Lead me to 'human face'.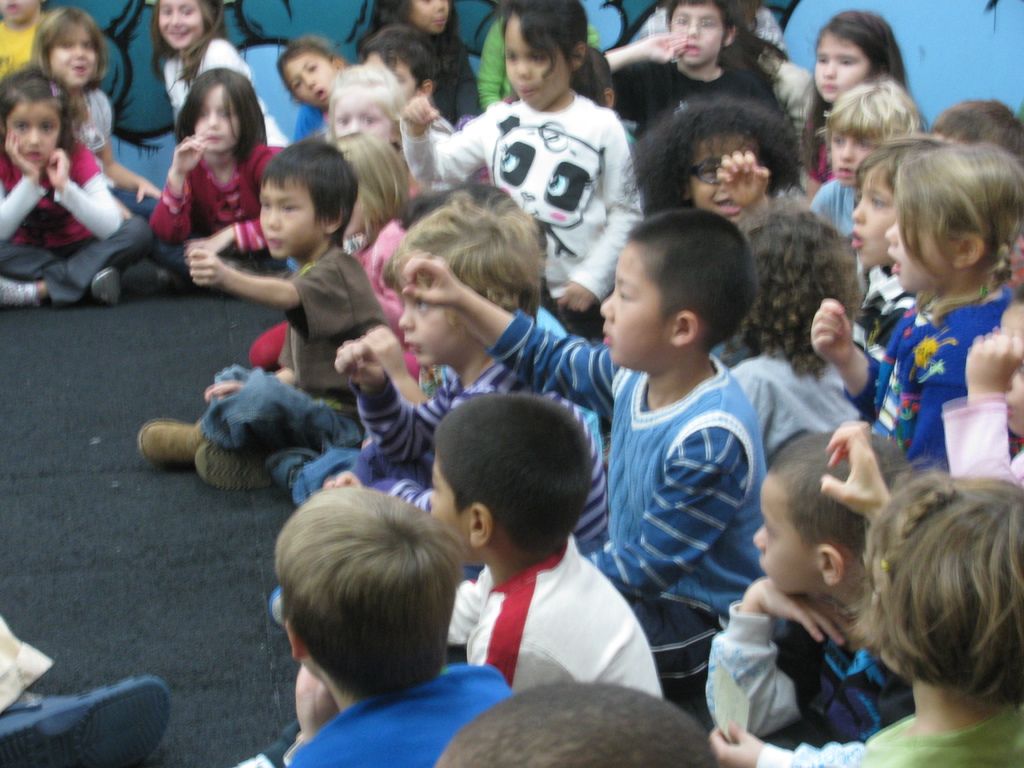
Lead to BBox(335, 85, 394, 142).
